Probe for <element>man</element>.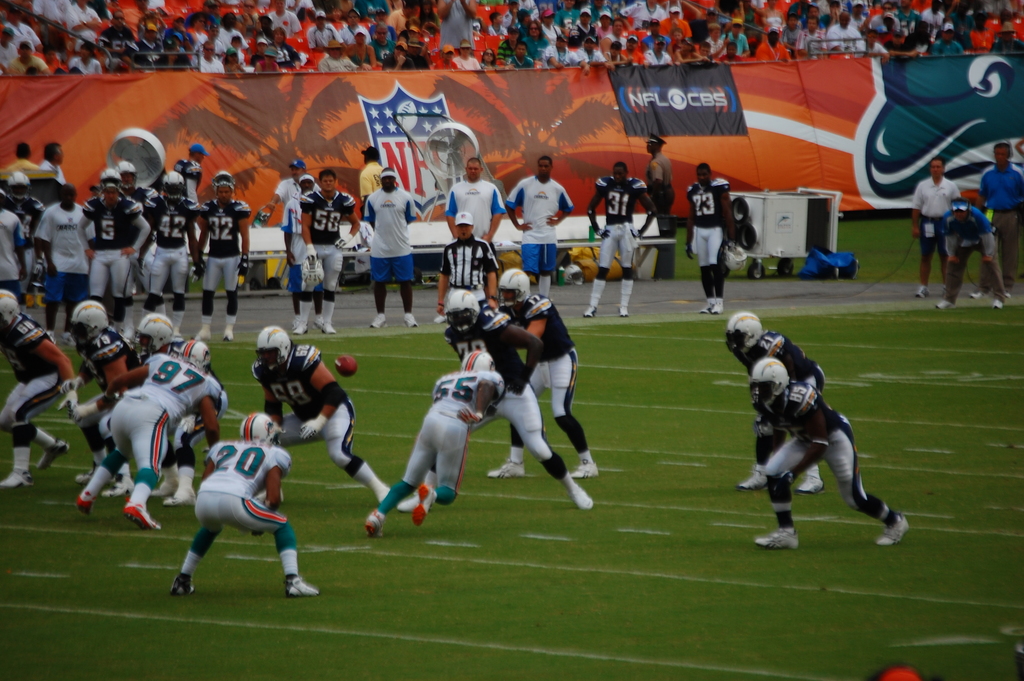
Probe result: {"x1": 250, "y1": 324, "x2": 394, "y2": 508}.
